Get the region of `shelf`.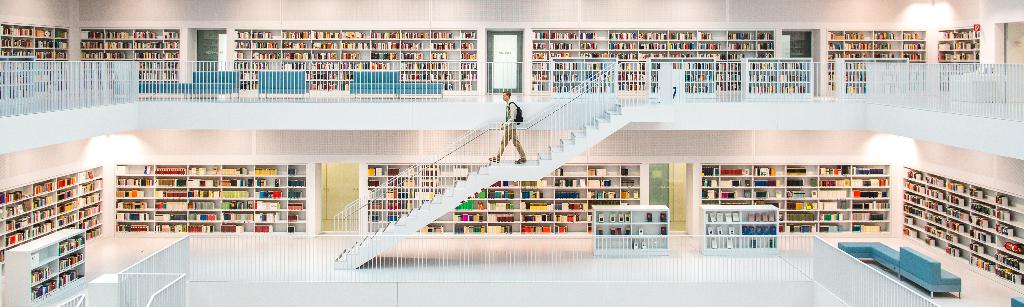
639,58,646,71.
